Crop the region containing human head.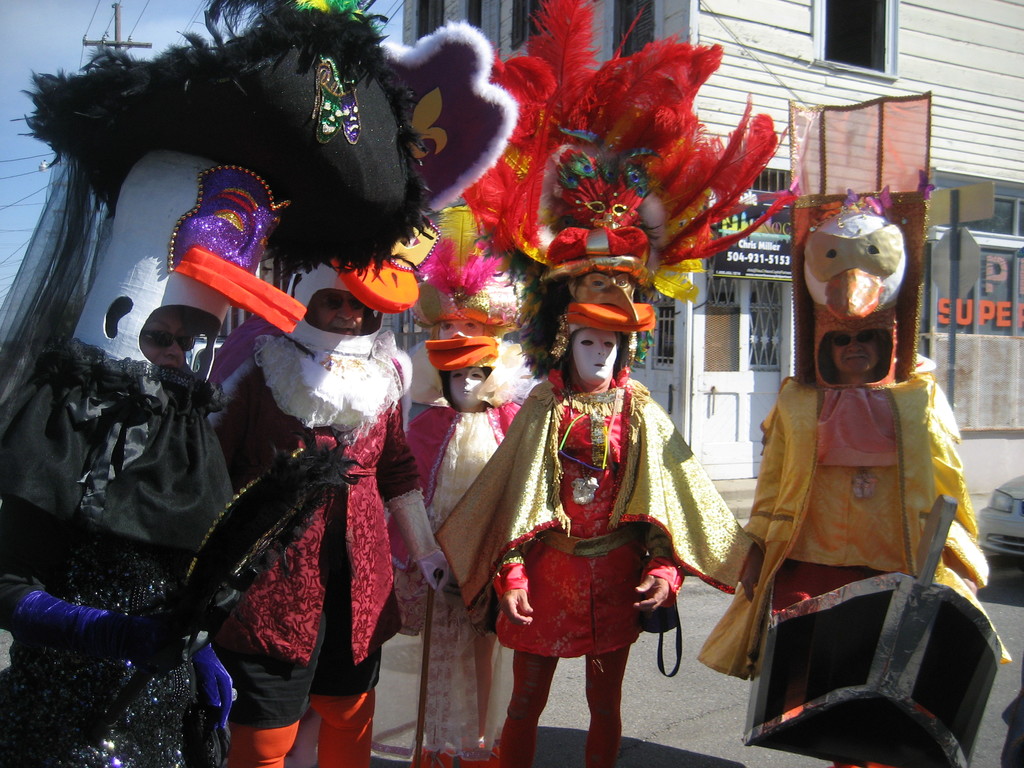
Crop region: <region>309, 285, 371, 333</region>.
